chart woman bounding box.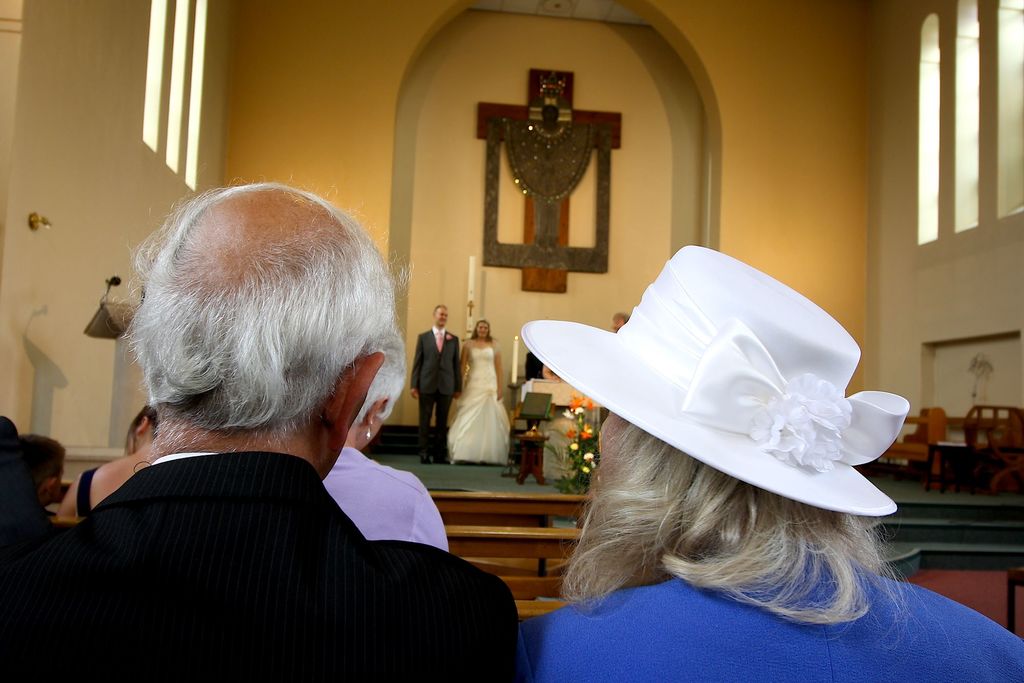
Charted: [left=517, top=236, right=970, bottom=673].
